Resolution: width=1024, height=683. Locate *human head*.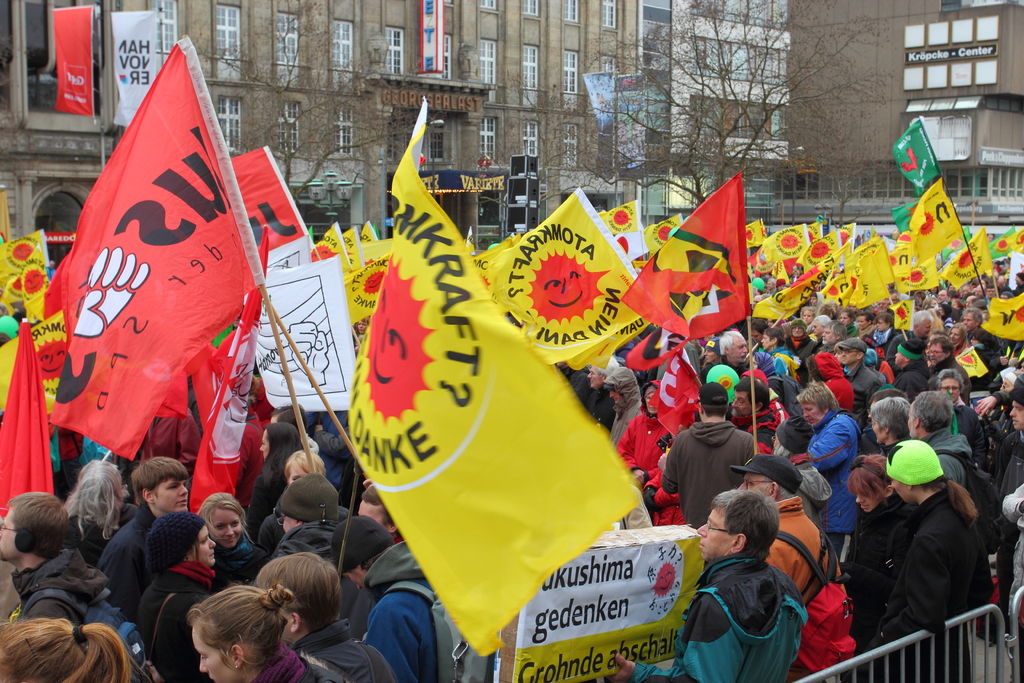
box(191, 583, 285, 682).
